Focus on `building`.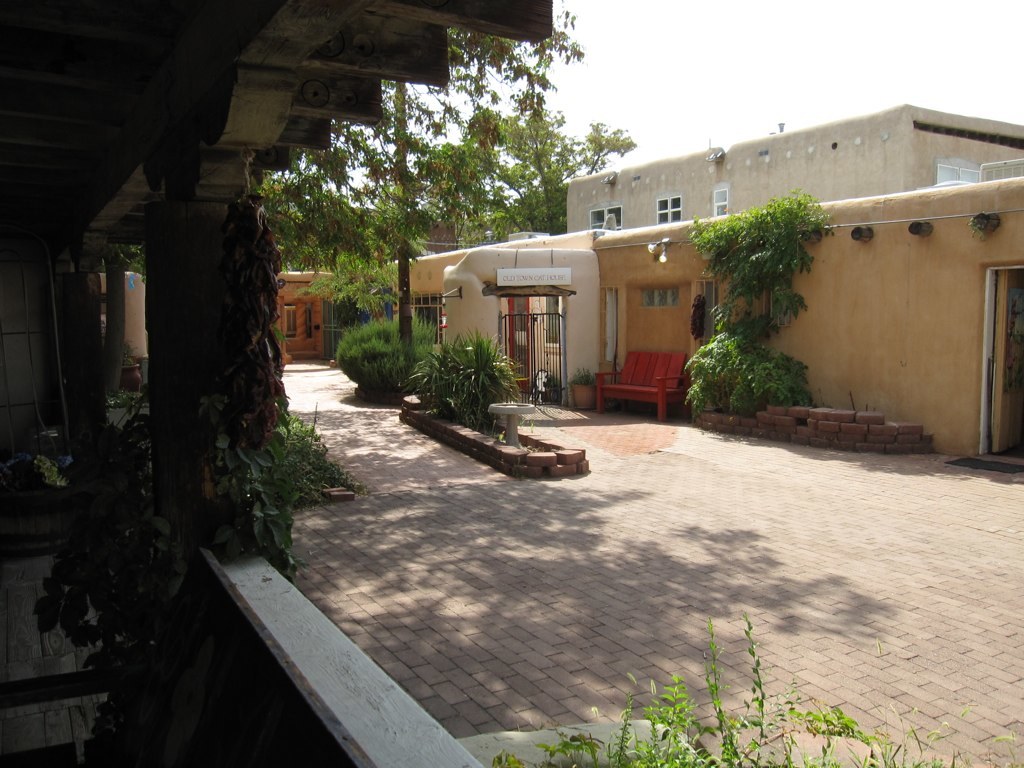
Focused at x1=567 y1=104 x2=1023 y2=232.
